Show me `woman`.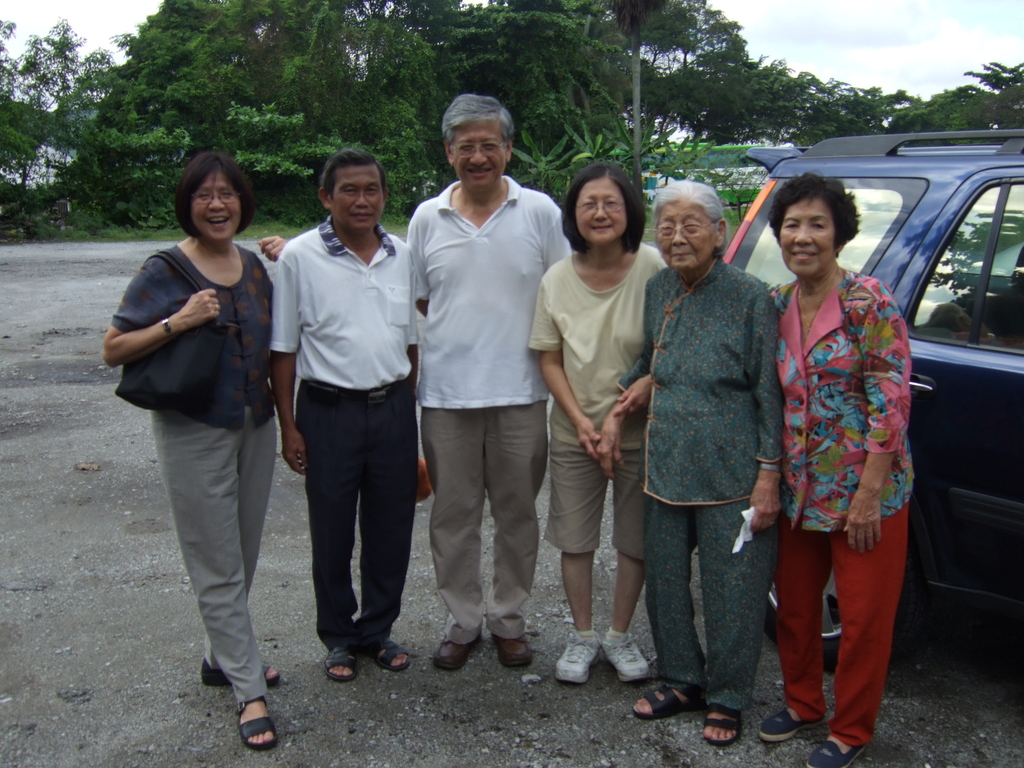
`woman` is here: 588/173/789/753.
